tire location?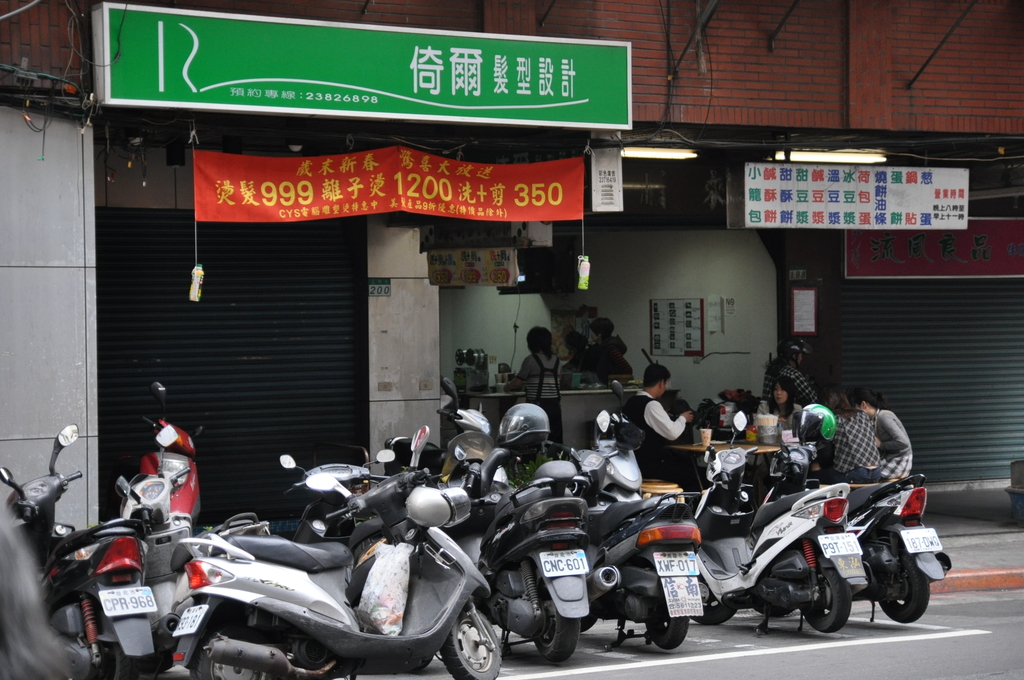
box=[441, 608, 502, 679]
